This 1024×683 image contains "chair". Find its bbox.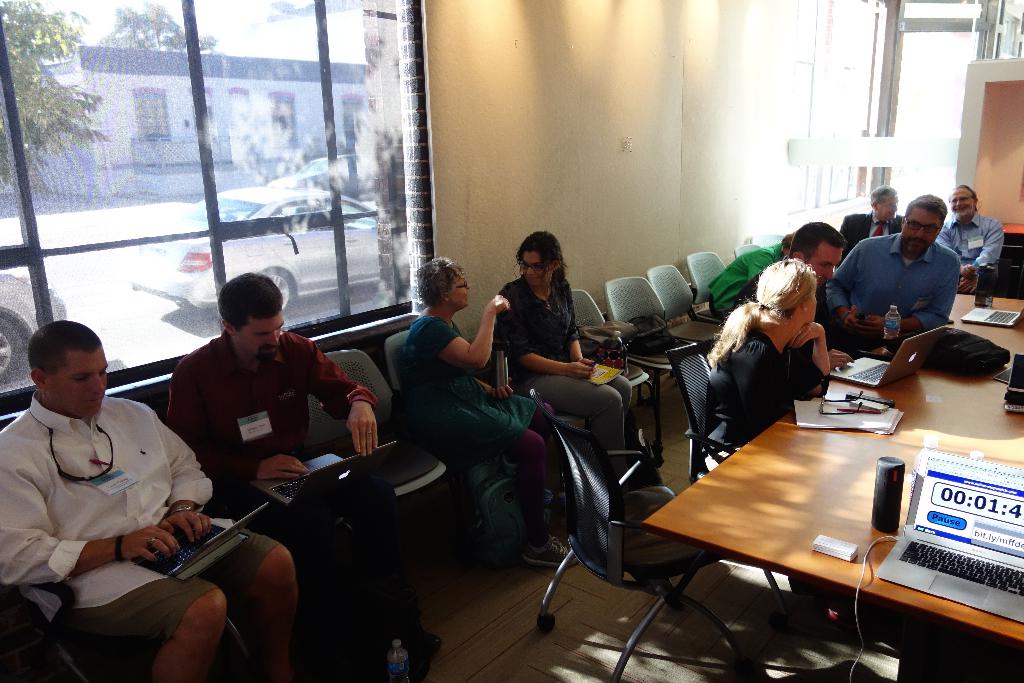
left=564, top=287, right=659, bottom=456.
